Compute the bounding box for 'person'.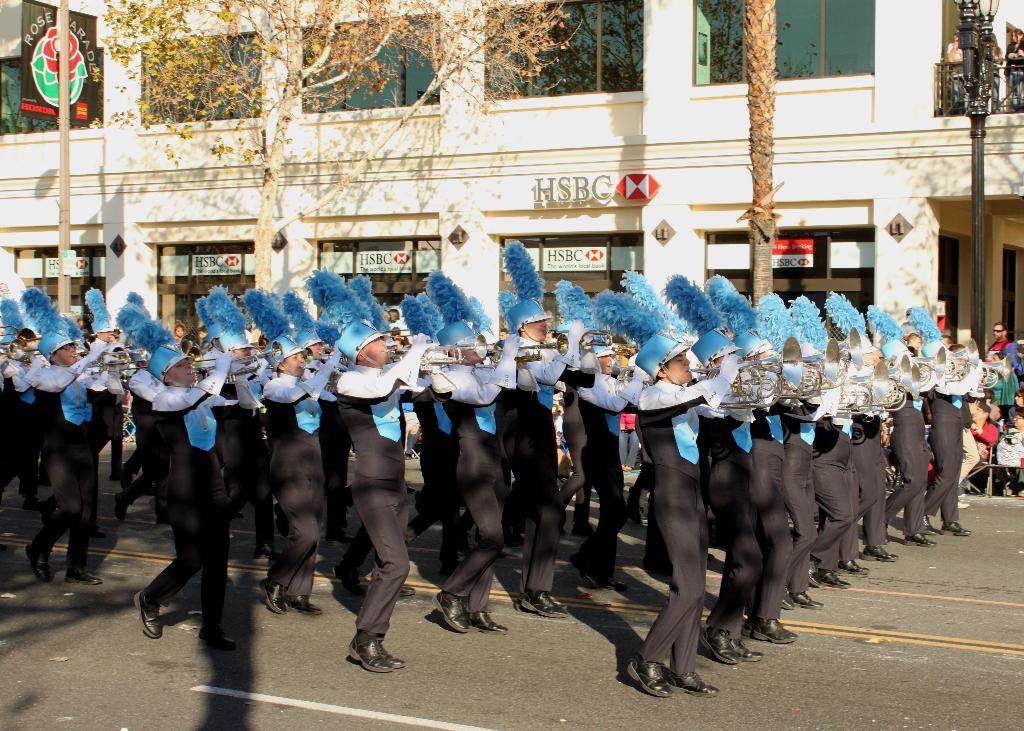
(0,280,33,526).
